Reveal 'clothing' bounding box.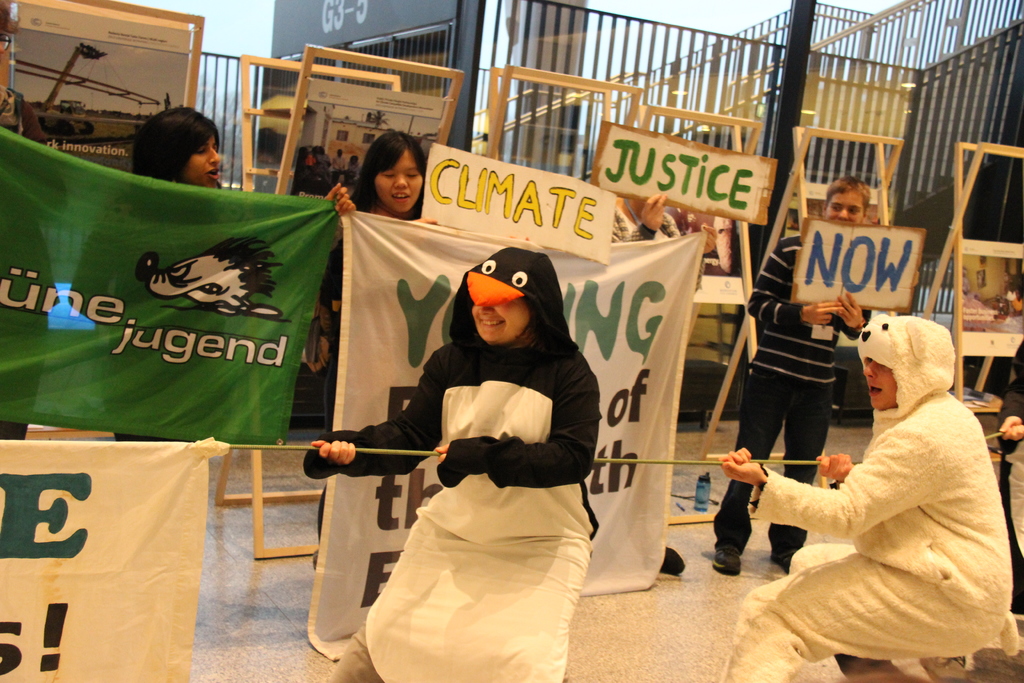
Revealed: locate(723, 315, 1016, 682).
